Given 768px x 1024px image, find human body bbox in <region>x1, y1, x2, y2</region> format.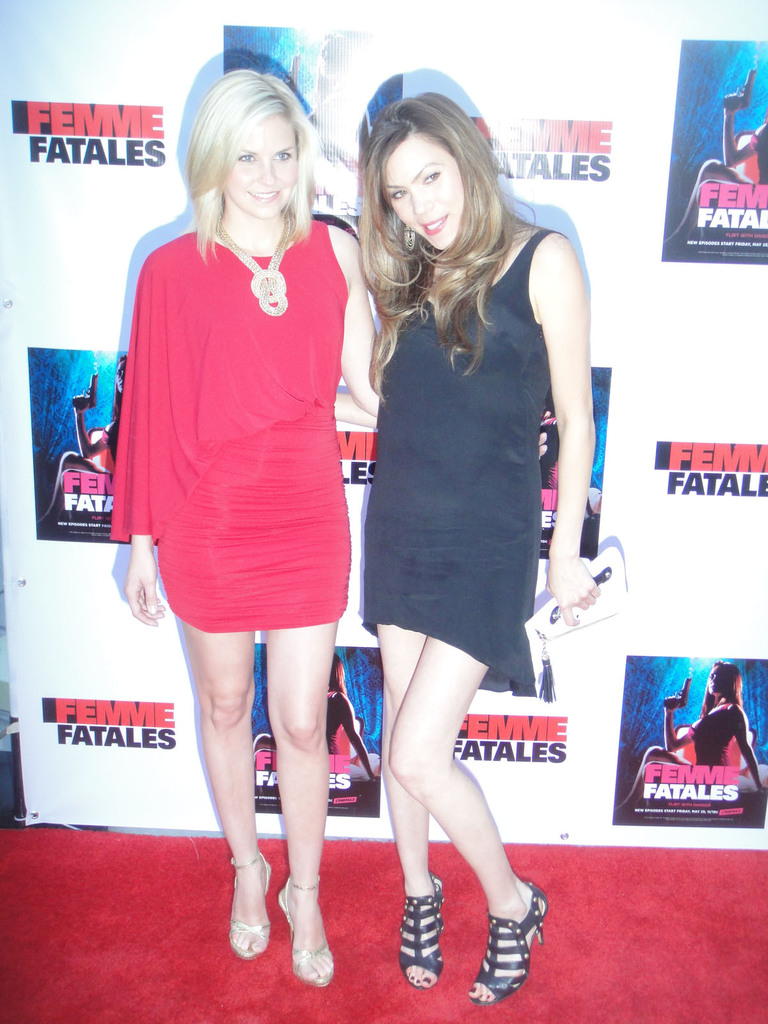
<region>111, 221, 552, 987</region>.
